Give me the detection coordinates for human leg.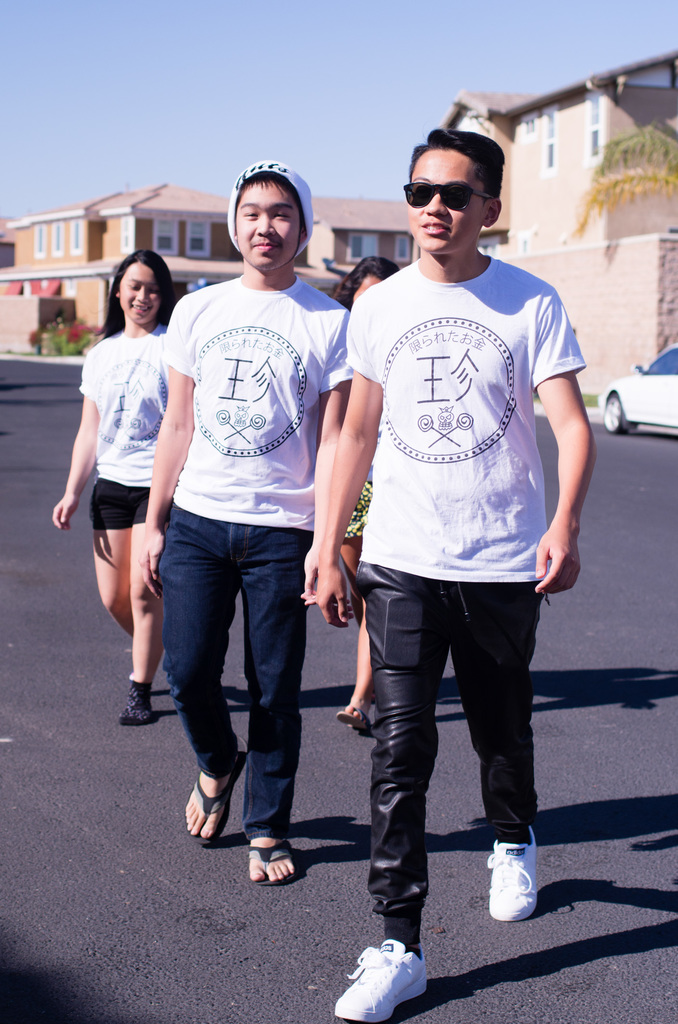
box=[127, 490, 169, 729].
